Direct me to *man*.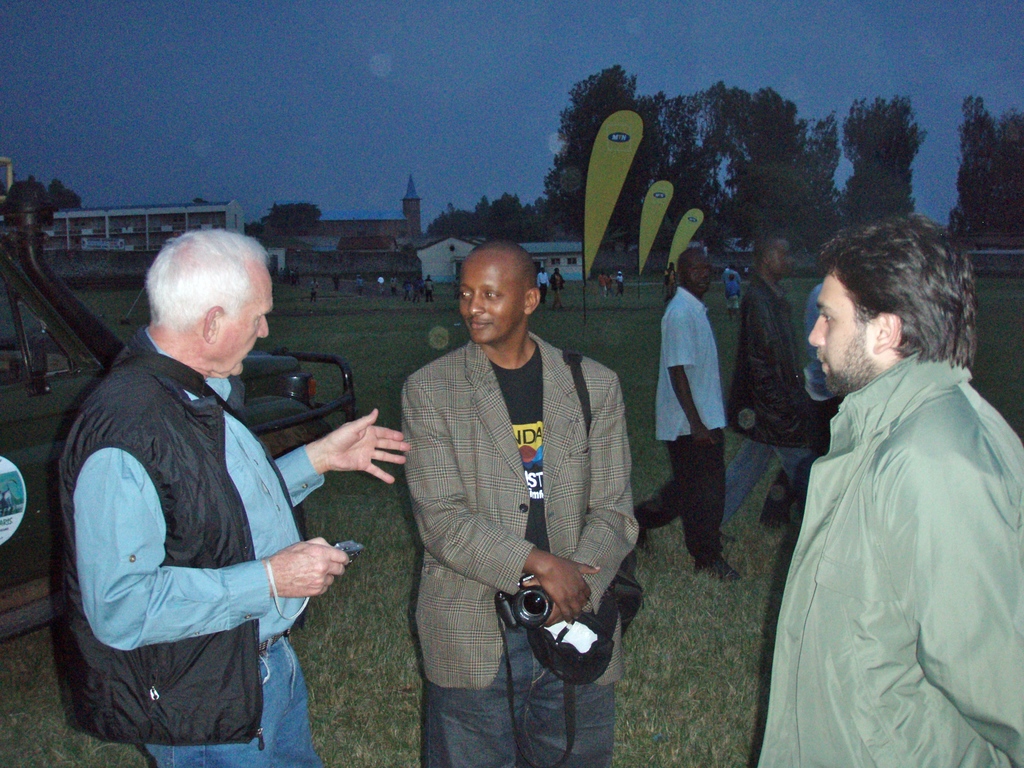
Direction: (x1=714, y1=230, x2=812, y2=548).
